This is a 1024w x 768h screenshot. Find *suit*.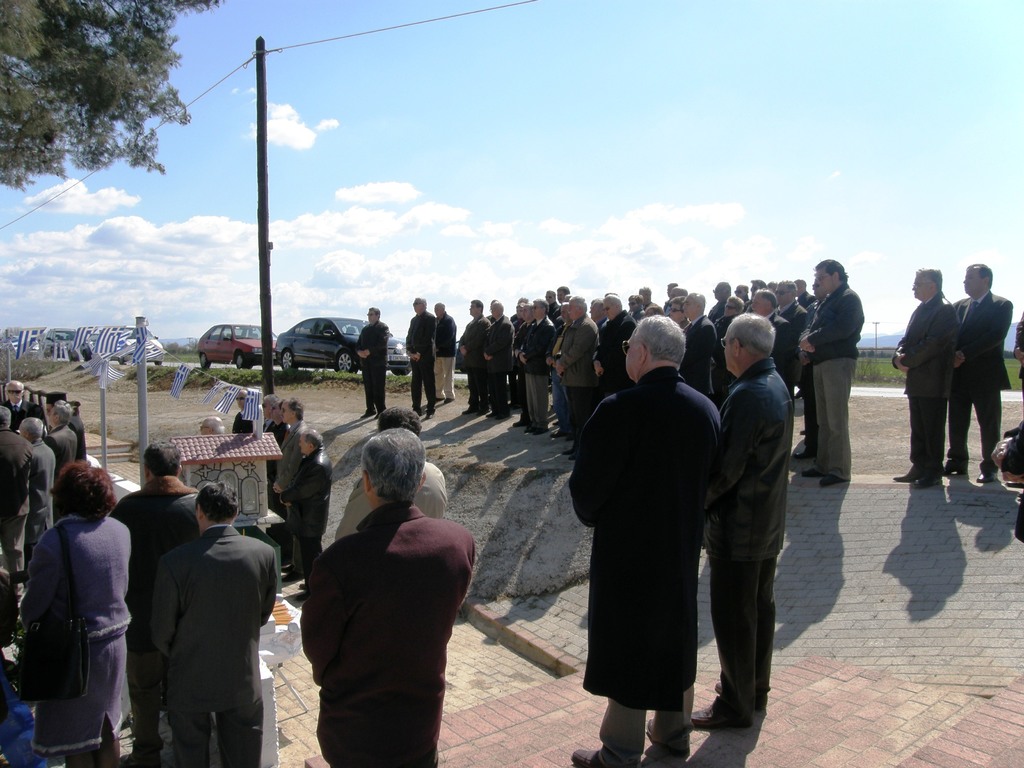
Bounding box: [x1=265, y1=423, x2=289, y2=563].
